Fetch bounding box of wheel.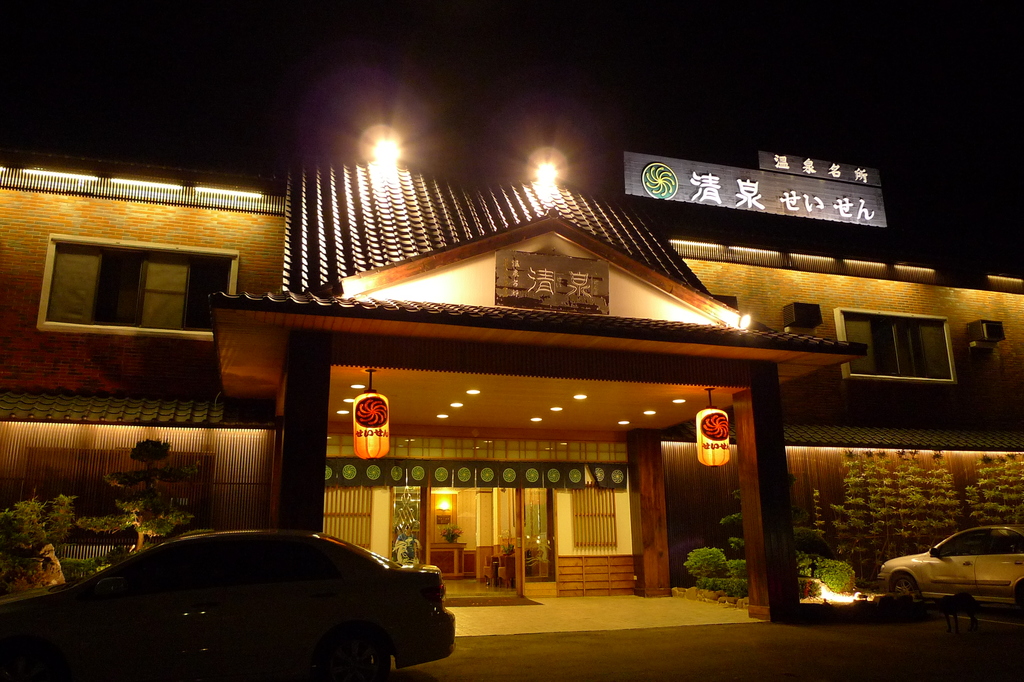
Bbox: <box>890,570,918,594</box>.
